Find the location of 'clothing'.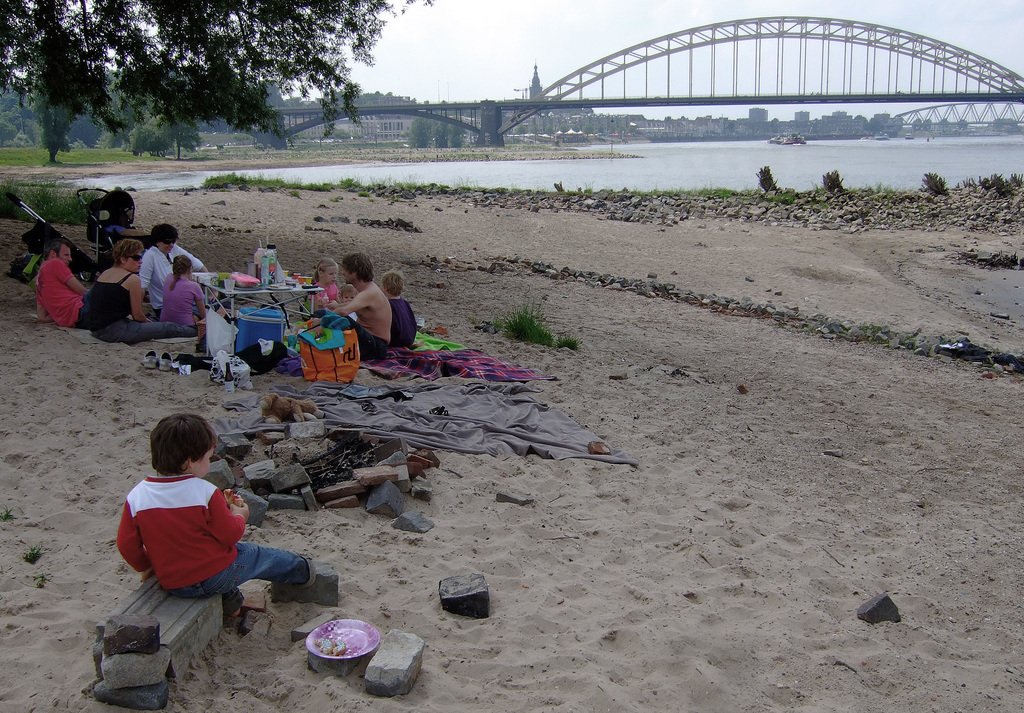
Location: [159,271,203,329].
